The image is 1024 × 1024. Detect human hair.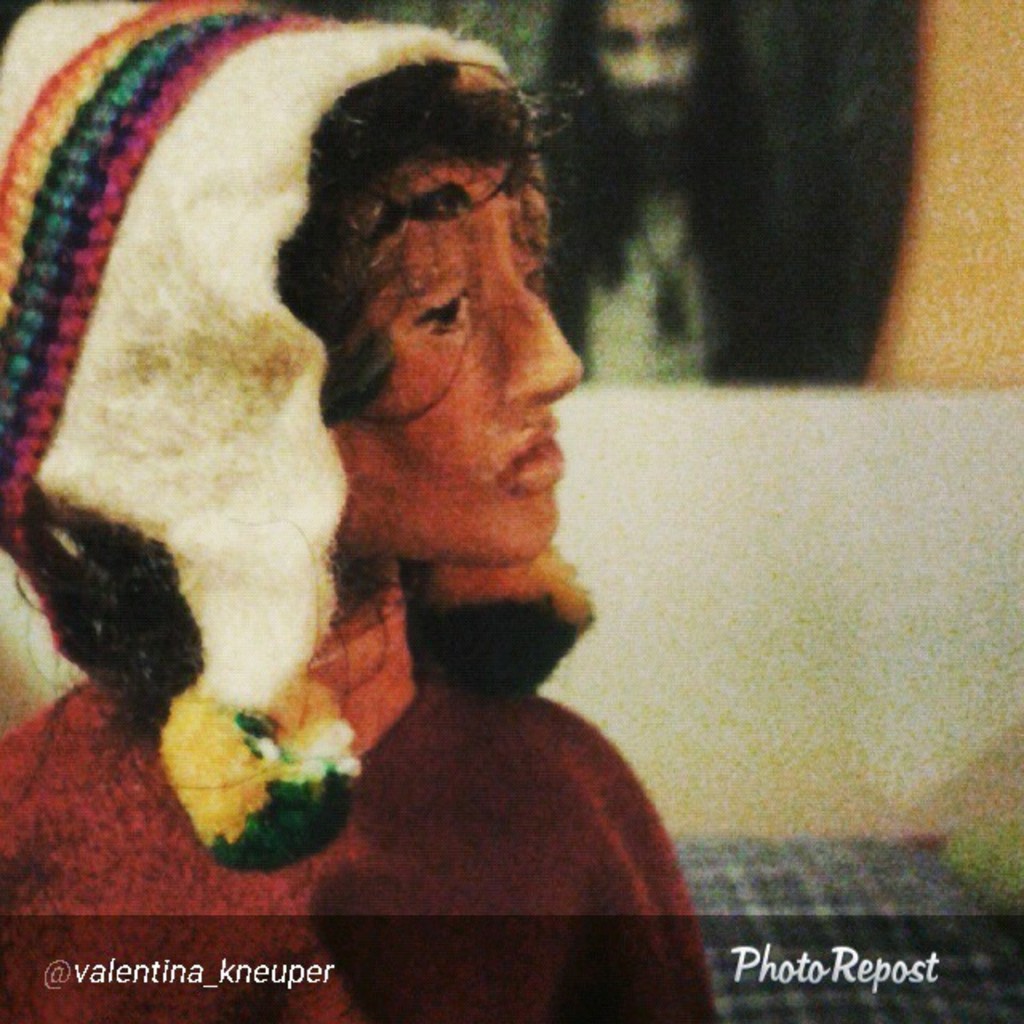
Detection: [left=0, top=2, right=603, bottom=608].
